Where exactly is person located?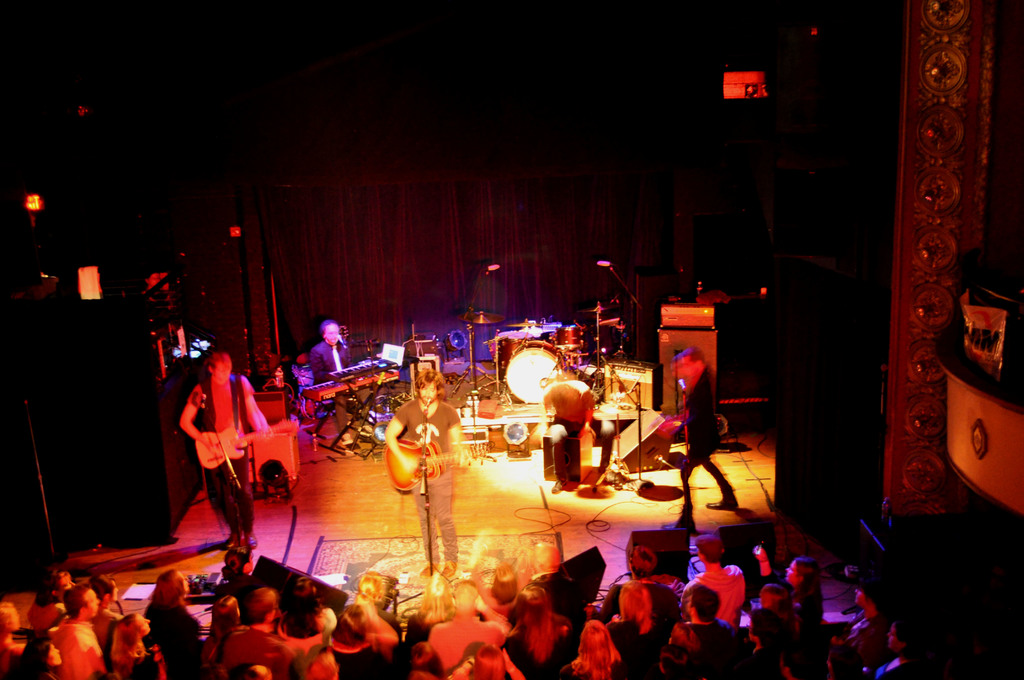
Its bounding box is {"x1": 309, "y1": 318, "x2": 371, "y2": 448}.
